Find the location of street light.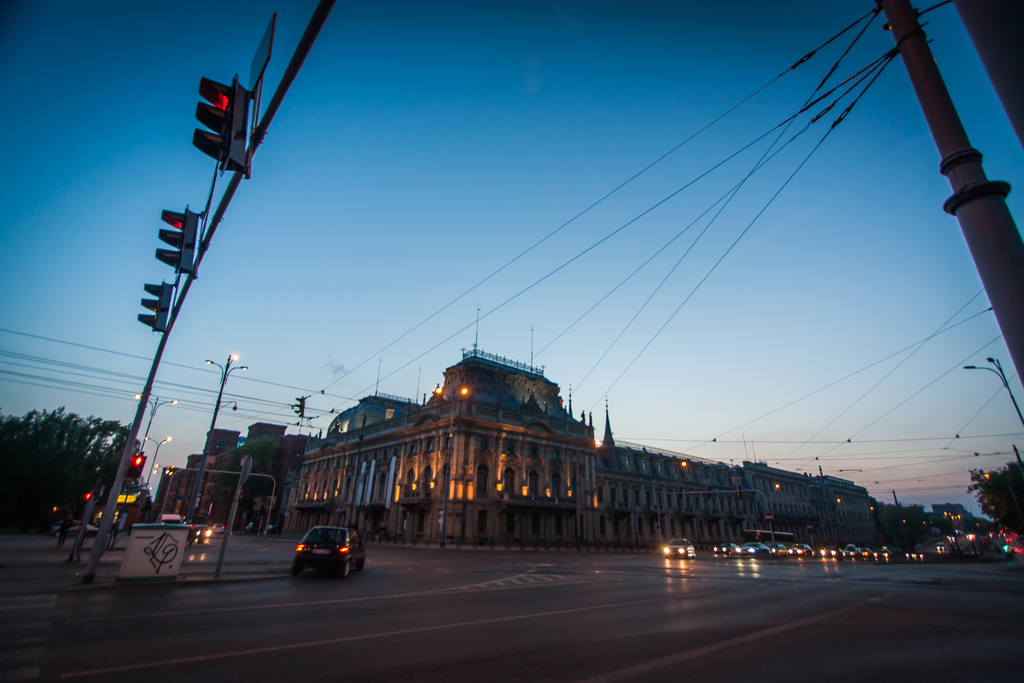
Location: 110, 395, 170, 546.
